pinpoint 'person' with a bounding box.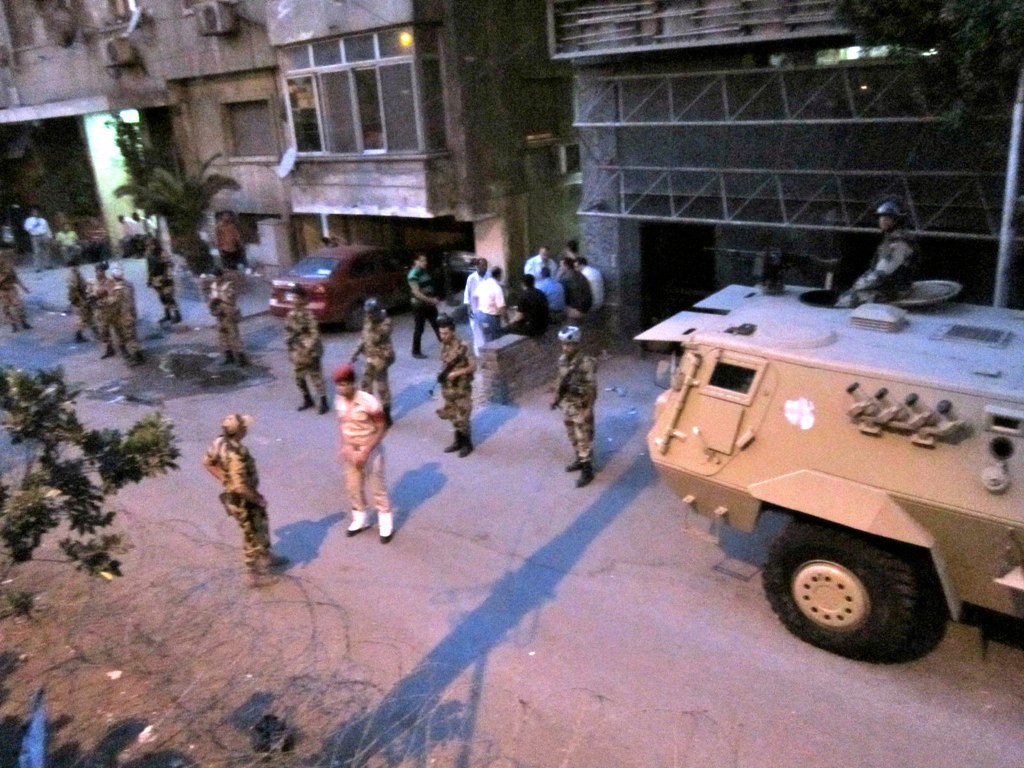
x1=206 y1=413 x2=291 y2=591.
